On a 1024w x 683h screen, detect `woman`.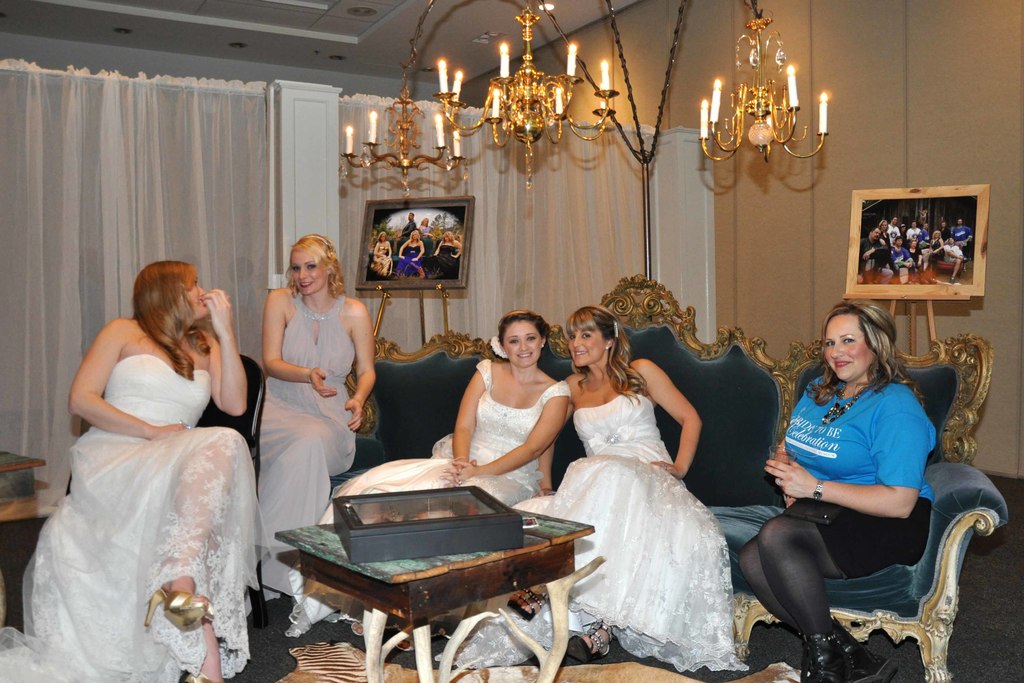
box(400, 226, 425, 281).
